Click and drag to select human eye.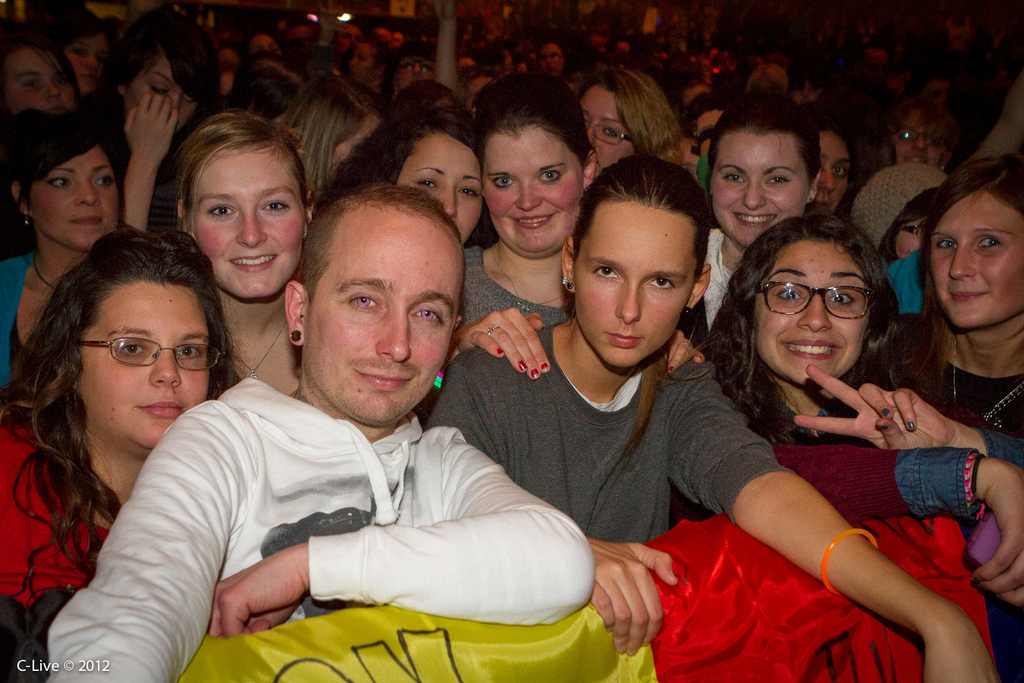
Selection: bbox=(74, 45, 86, 60).
